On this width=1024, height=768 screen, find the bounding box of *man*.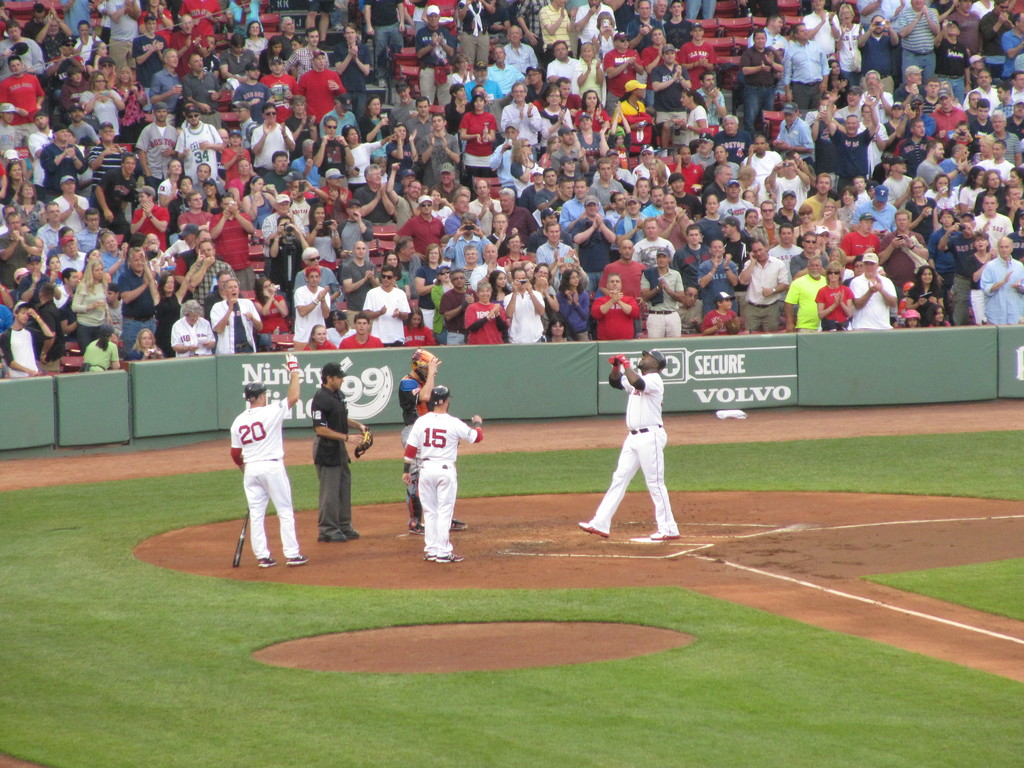
Bounding box: <region>840, 209, 885, 270</region>.
